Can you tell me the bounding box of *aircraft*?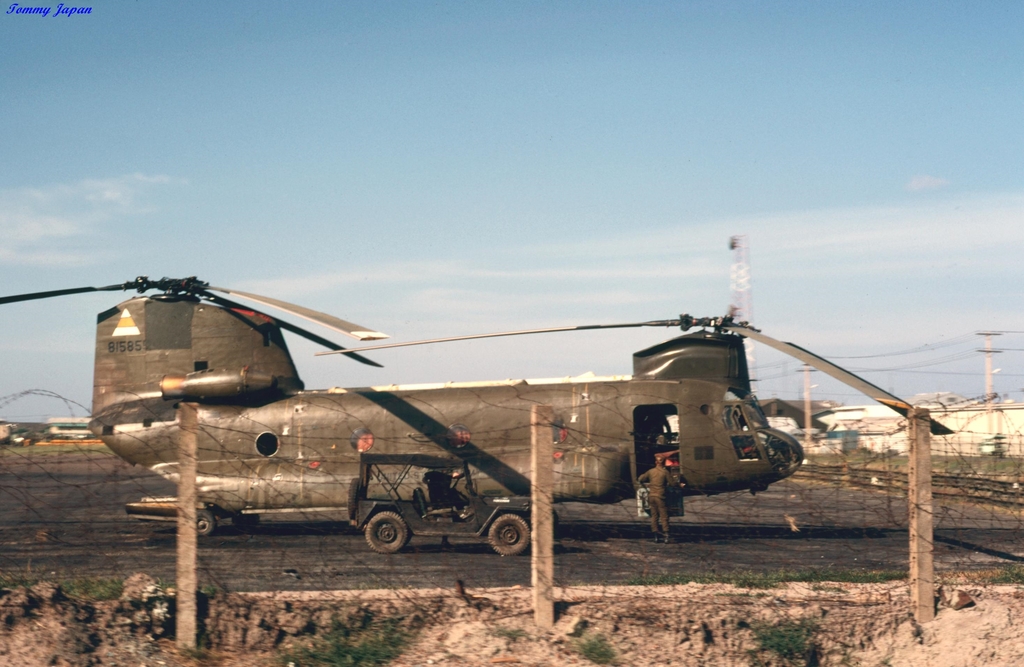
[40, 228, 940, 573].
